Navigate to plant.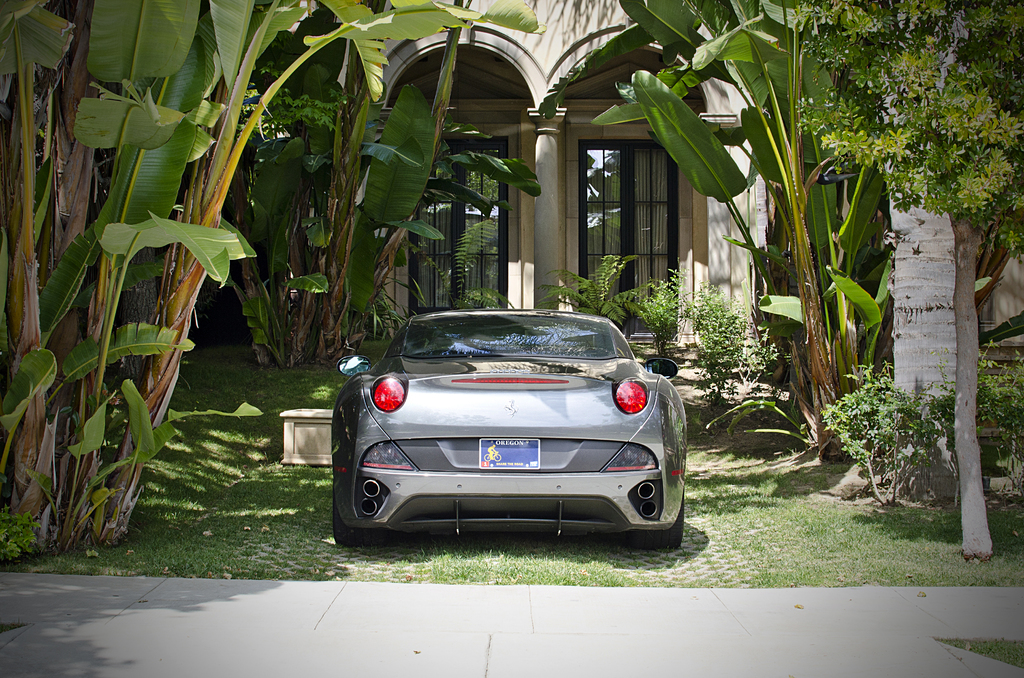
Navigation target: <bbox>680, 275, 776, 406</bbox>.
